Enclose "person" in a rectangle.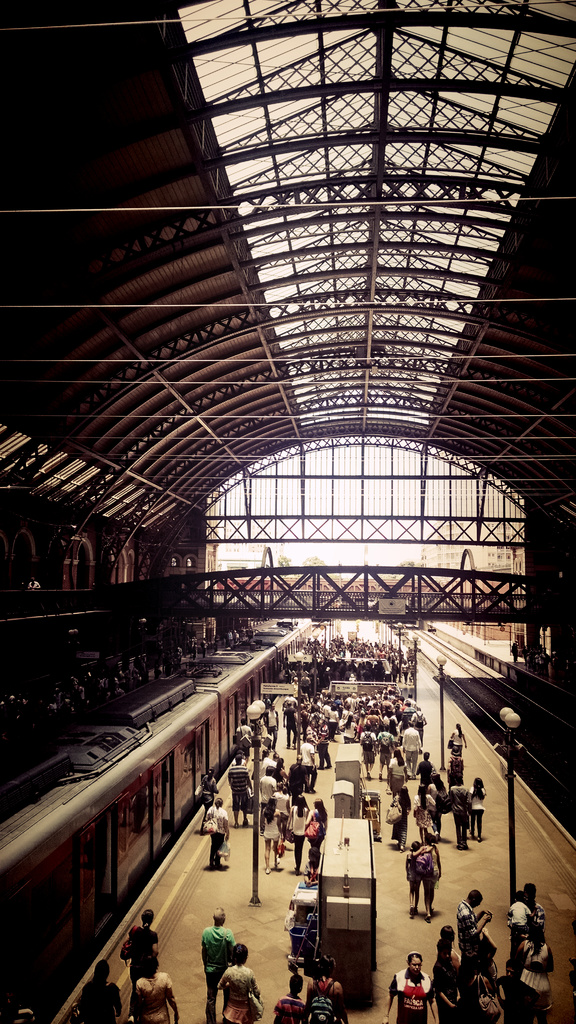
288 753 311 804.
